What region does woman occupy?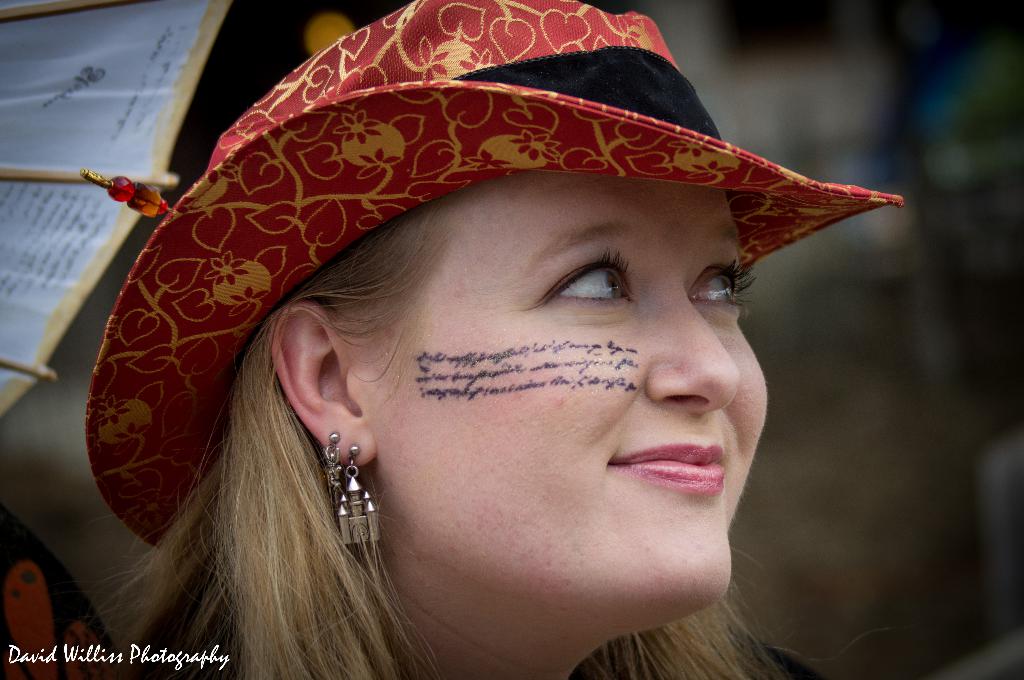
select_region(44, 66, 918, 675).
